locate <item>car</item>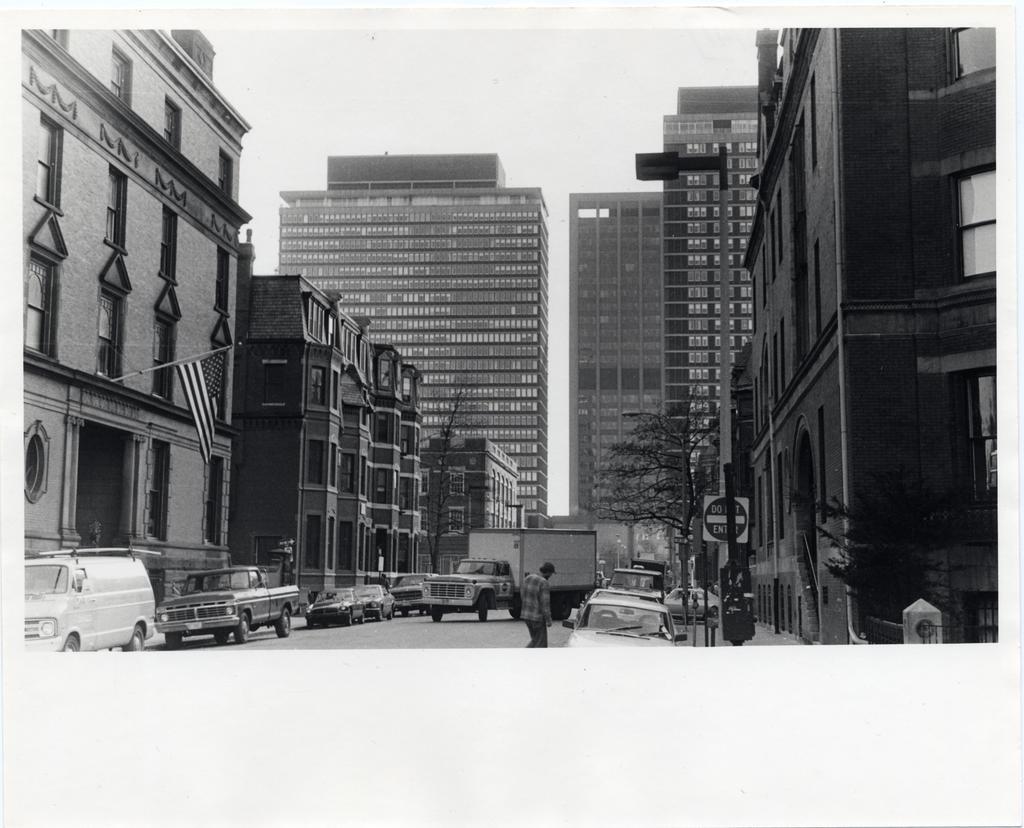
15,542,189,661
